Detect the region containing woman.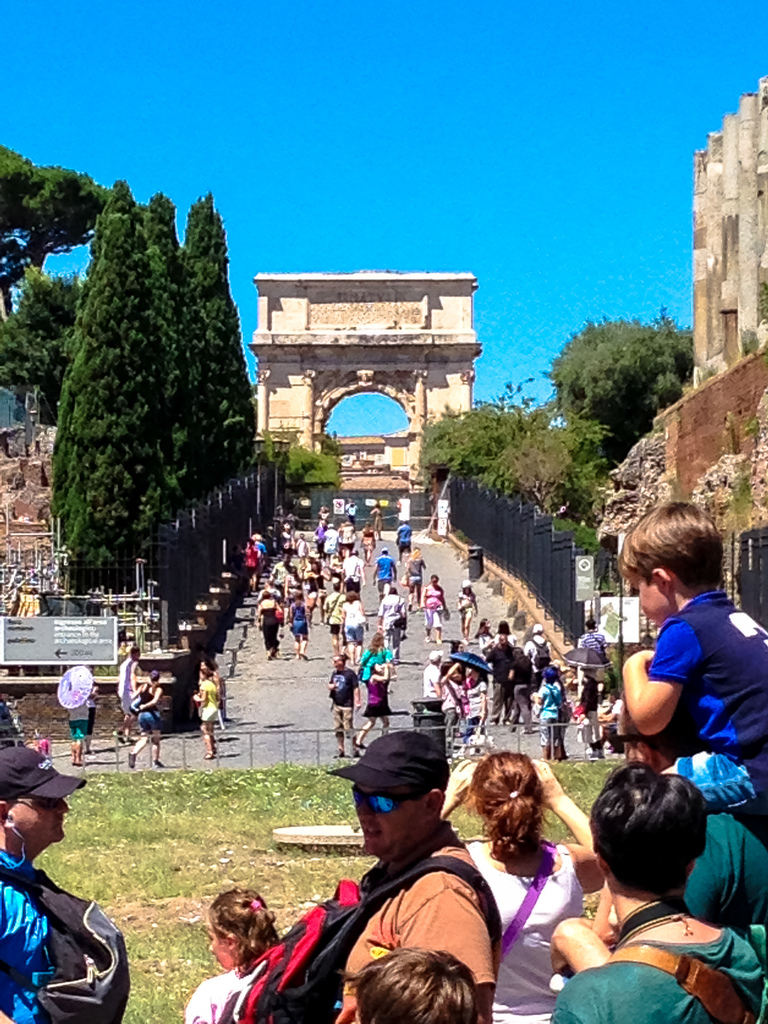
[577,671,606,763].
